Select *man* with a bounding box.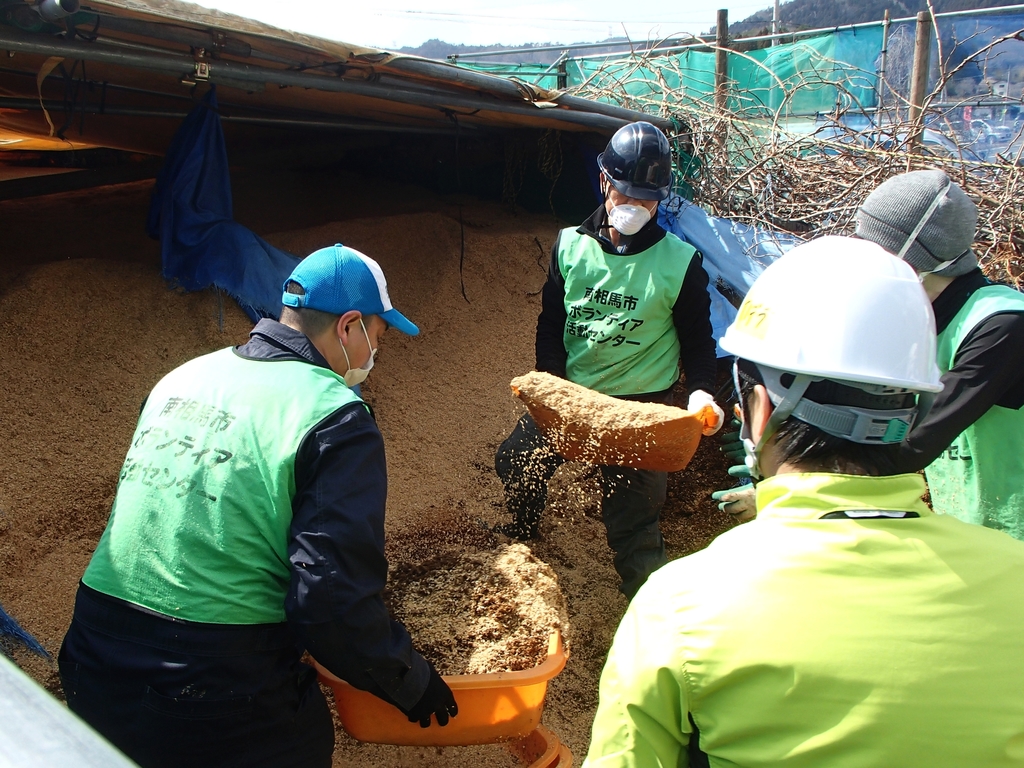
crop(493, 118, 733, 584).
